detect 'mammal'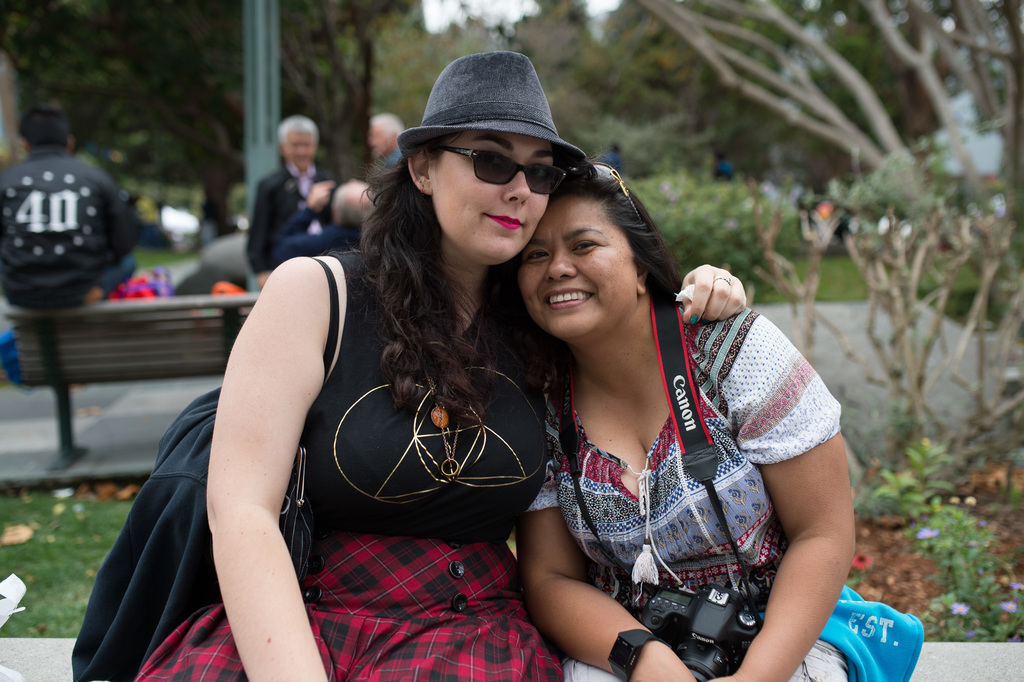
[left=241, top=112, right=336, bottom=289]
